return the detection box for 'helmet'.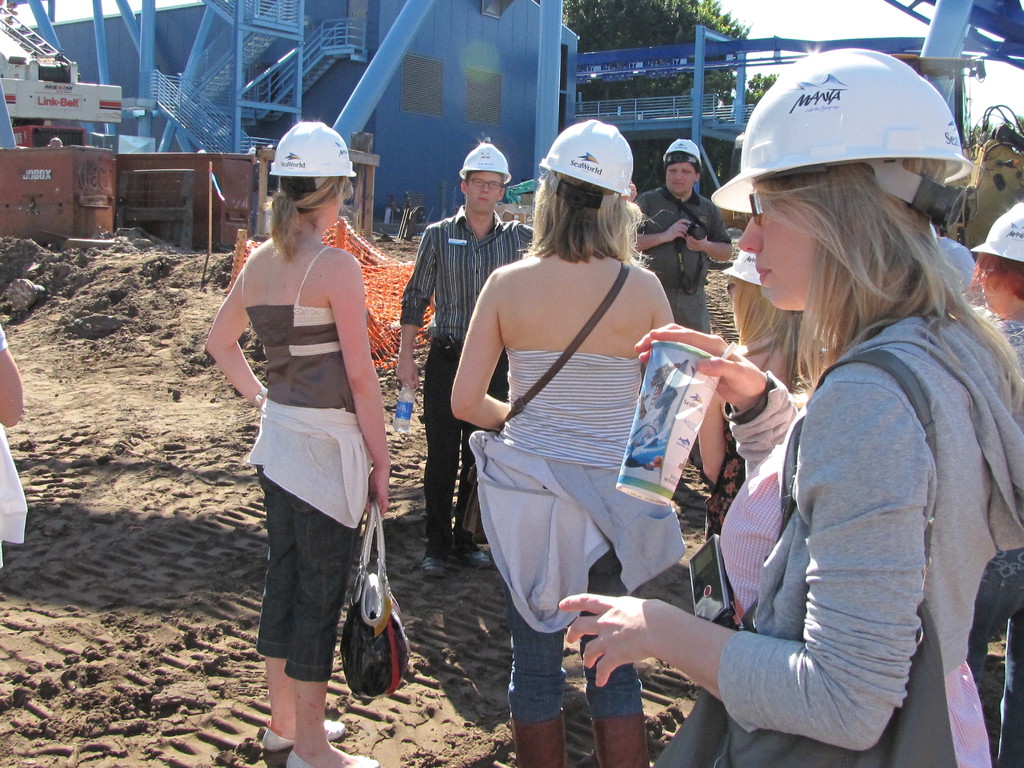
(972, 204, 1023, 268).
